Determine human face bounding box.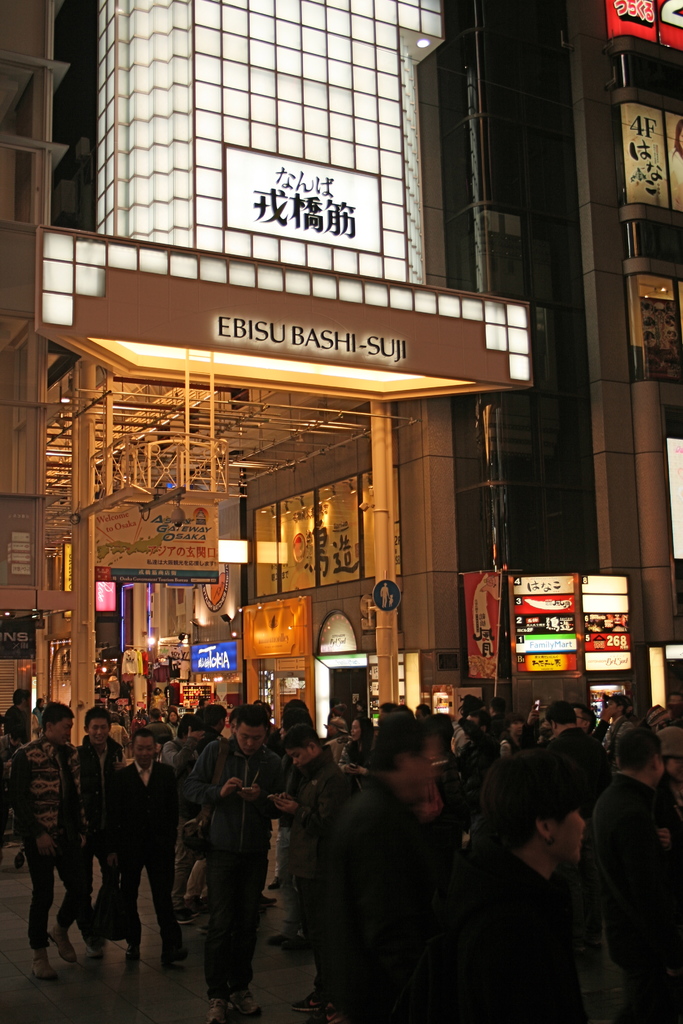
Determined: bbox(135, 739, 151, 765).
